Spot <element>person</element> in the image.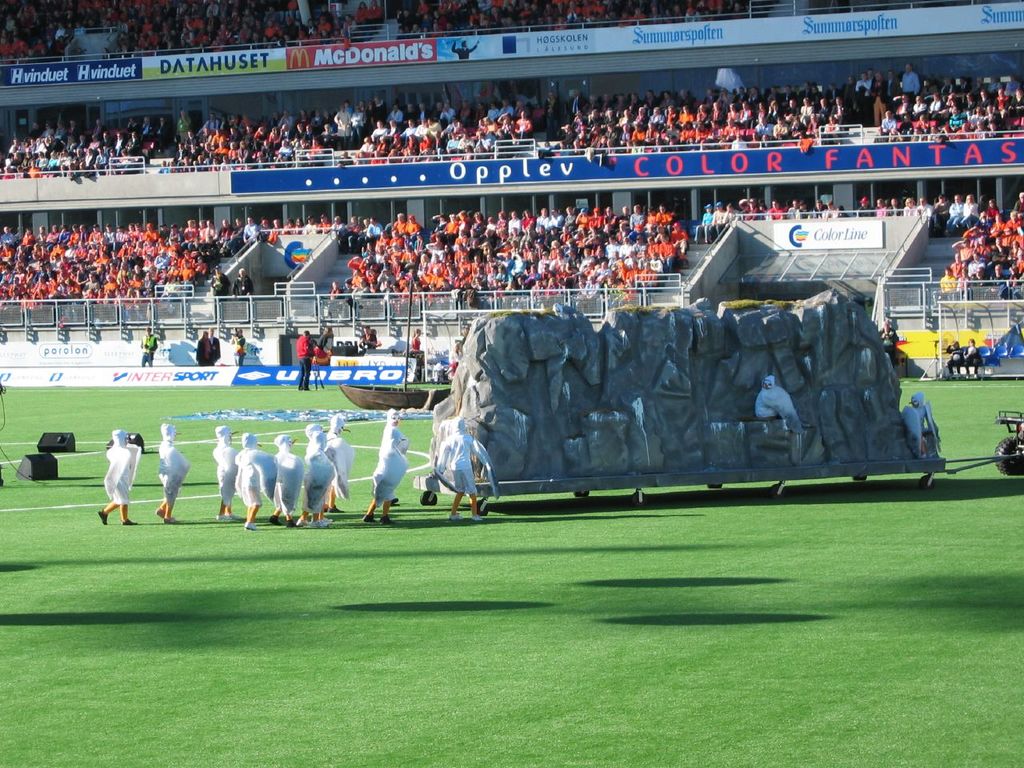
<element>person</element> found at locate(298, 430, 338, 526).
